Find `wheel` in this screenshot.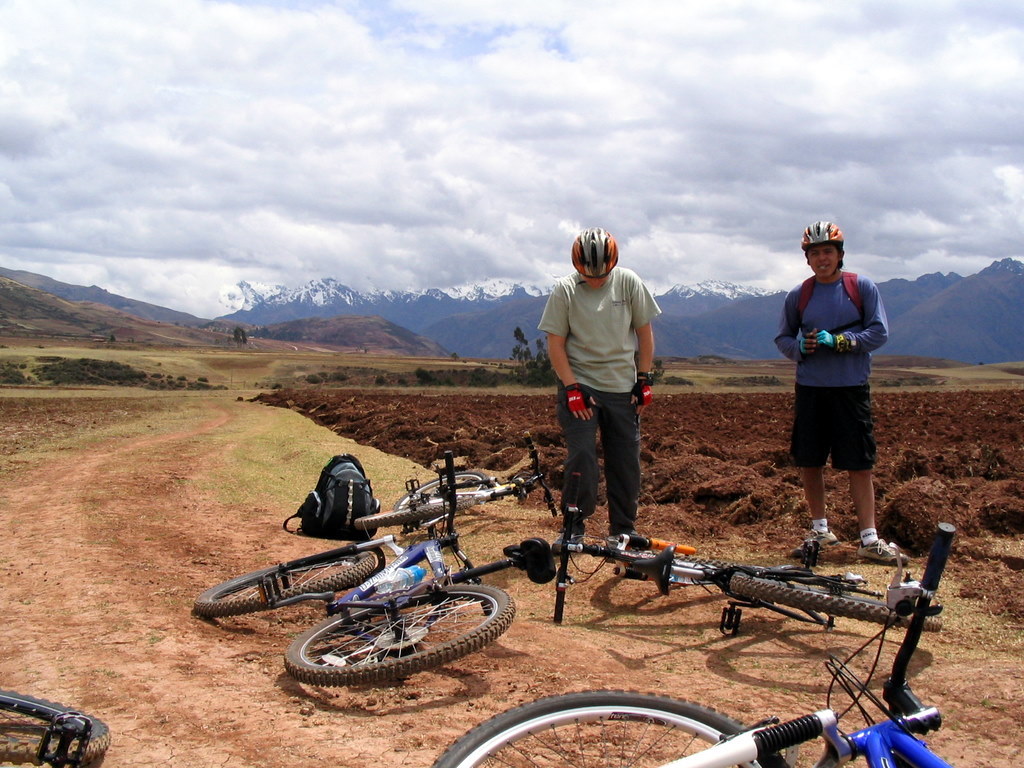
The bounding box for `wheel` is 732 570 946 633.
